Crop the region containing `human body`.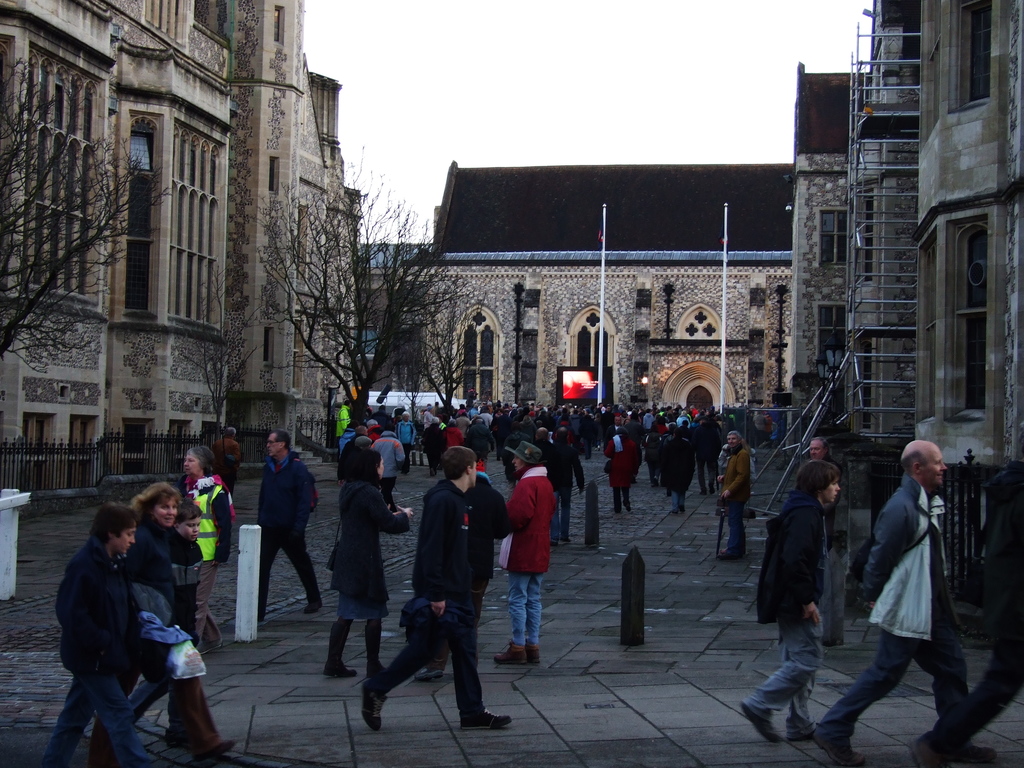
Crop region: (x1=523, y1=416, x2=536, y2=438).
